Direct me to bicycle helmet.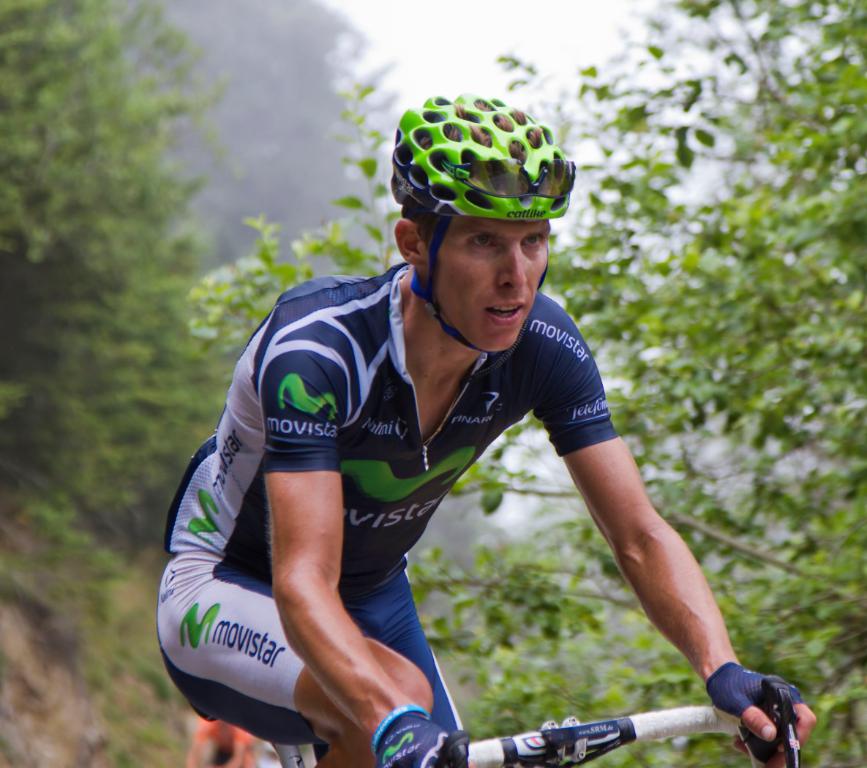
Direction: bbox(384, 93, 571, 350).
